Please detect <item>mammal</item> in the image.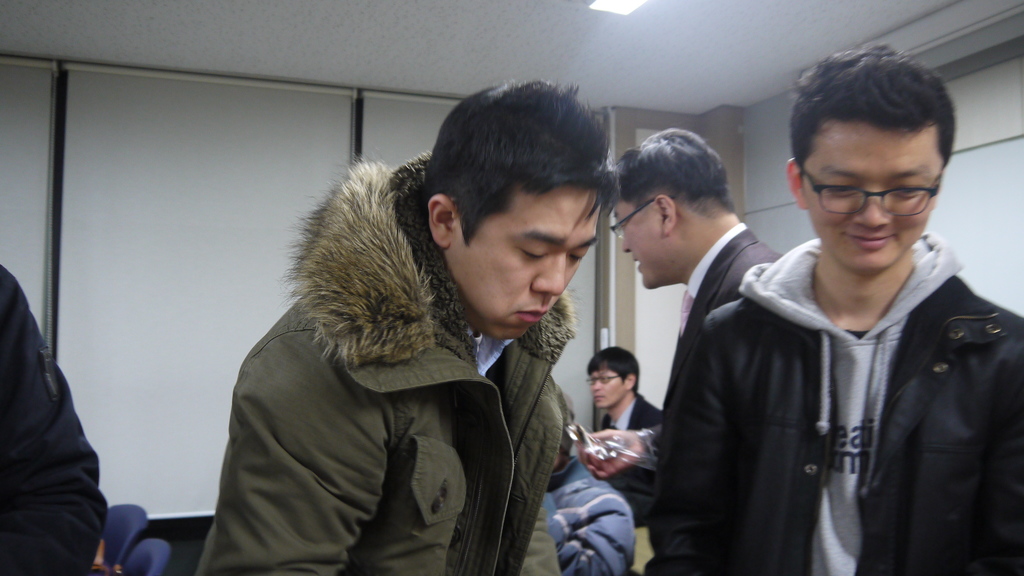
x1=575, y1=127, x2=785, y2=445.
